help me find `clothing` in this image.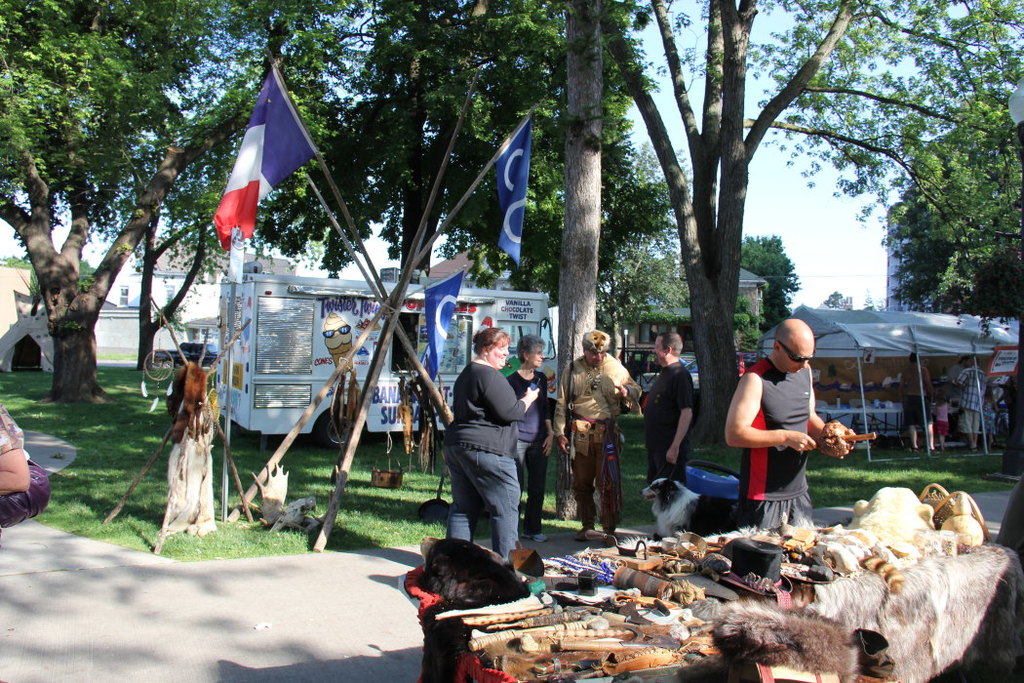
Found it: pyautogui.locateOnScreen(1, 404, 23, 456).
